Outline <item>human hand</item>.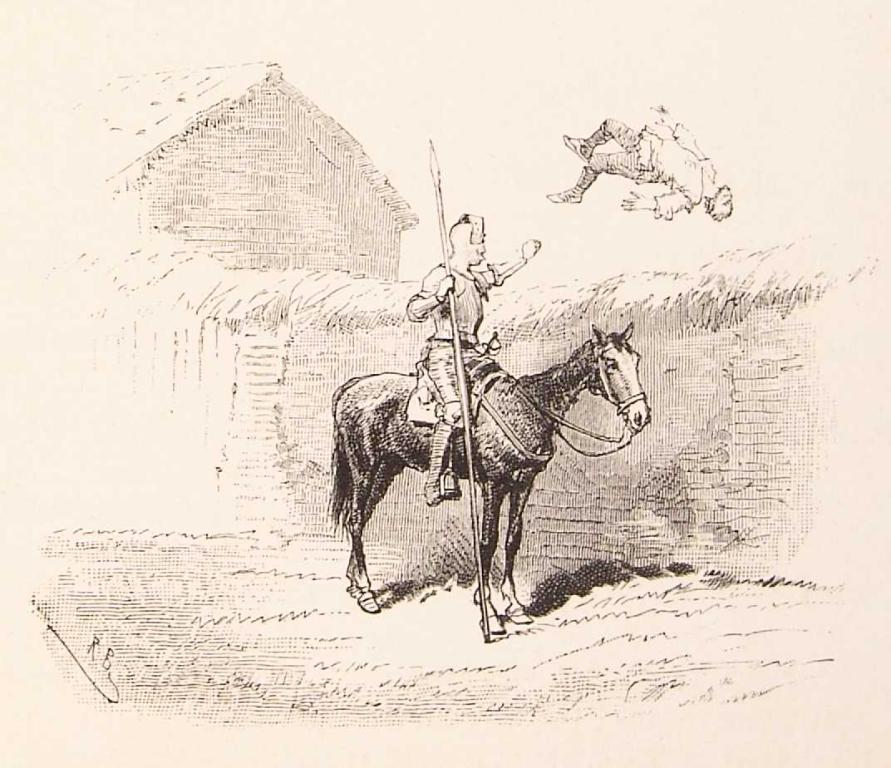
Outline: bbox=(436, 273, 455, 303).
